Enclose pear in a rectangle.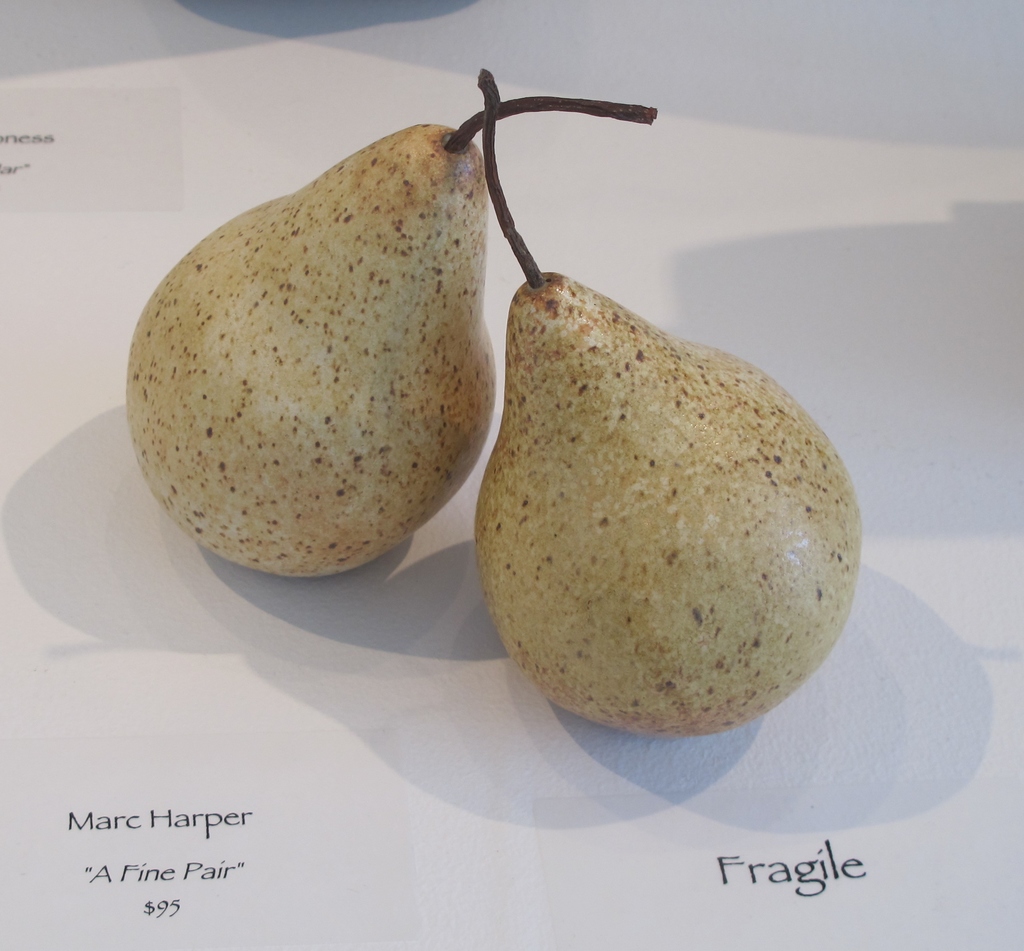
x1=129 y1=122 x2=509 y2=571.
